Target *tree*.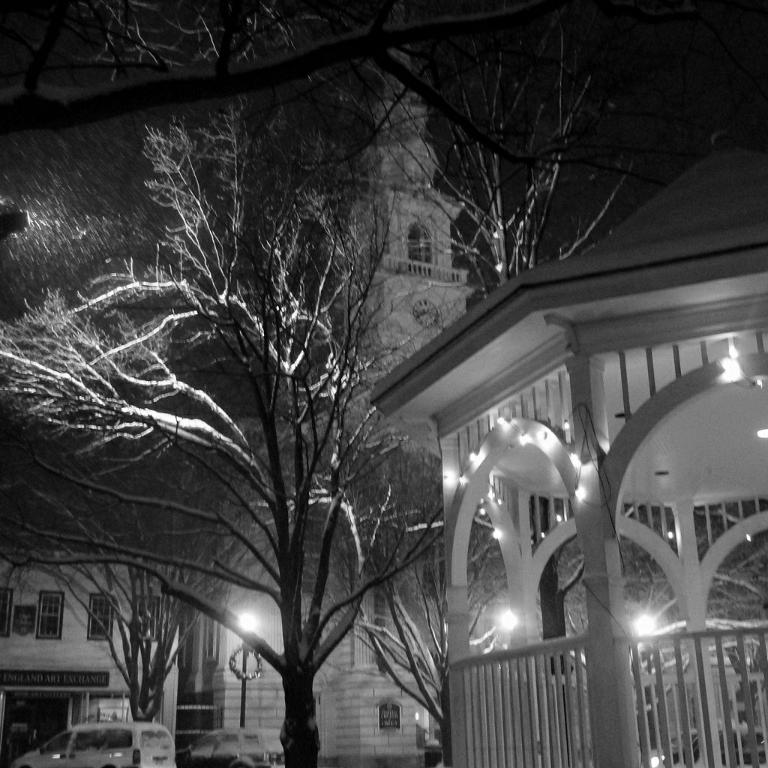
Target region: l=0, t=32, r=403, b=767.
